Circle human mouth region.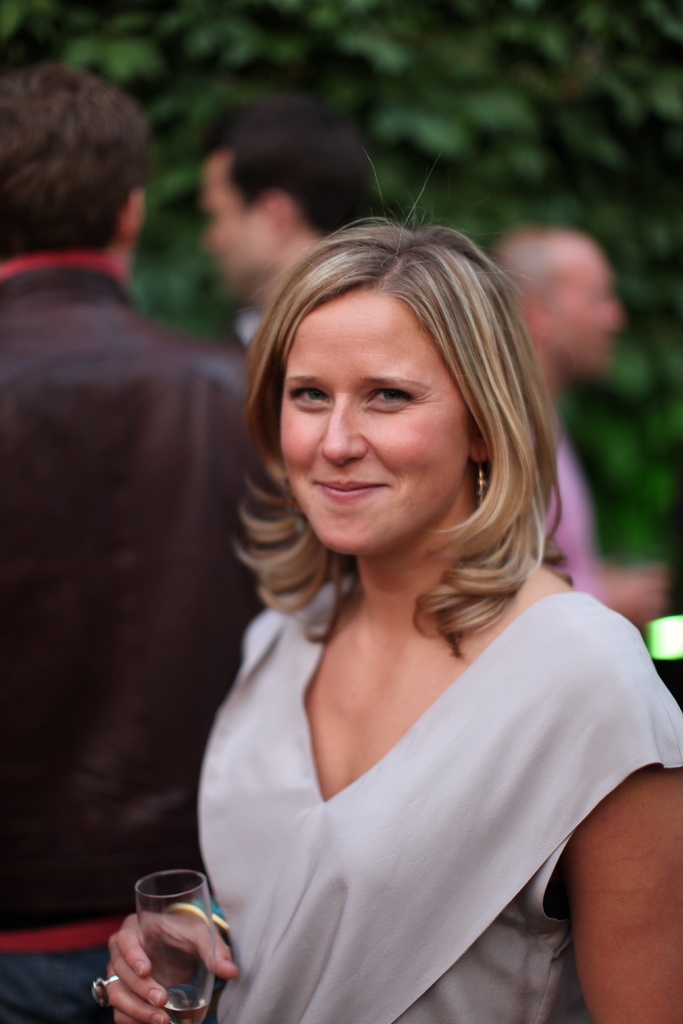
Region: bbox=(317, 481, 390, 500).
